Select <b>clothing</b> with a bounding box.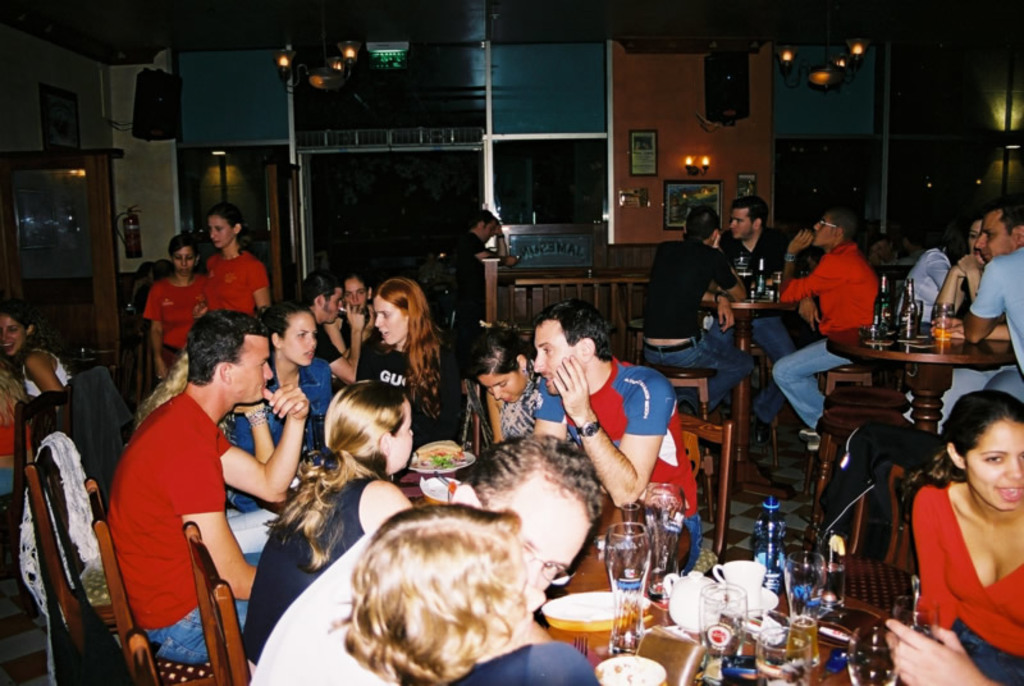
{"x1": 639, "y1": 241, "x2": 740, "y2": 412}.
